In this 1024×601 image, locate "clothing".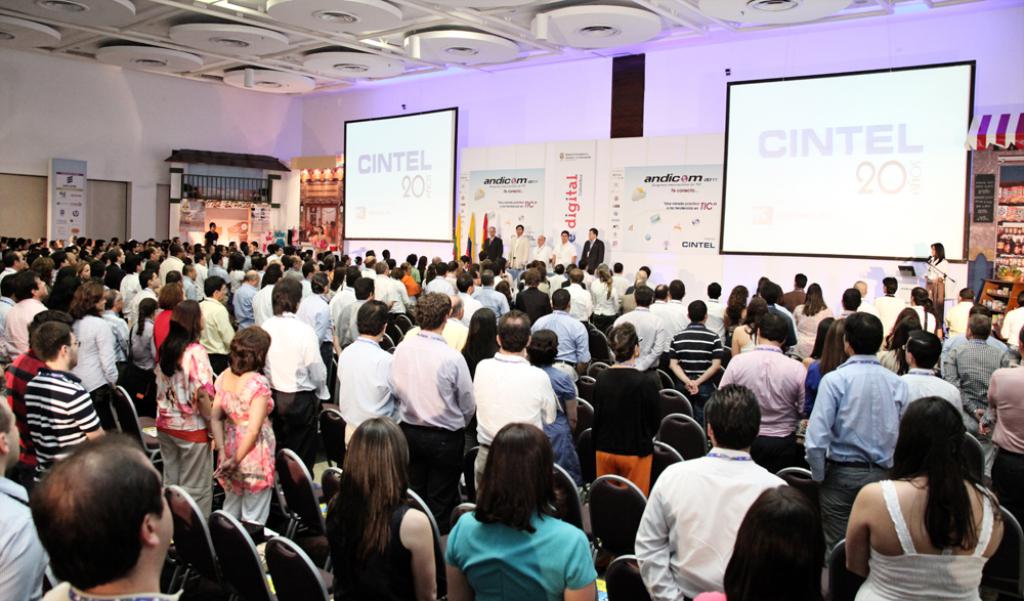
Bounding box: <region>983, 444, 1023, 592</region>.
